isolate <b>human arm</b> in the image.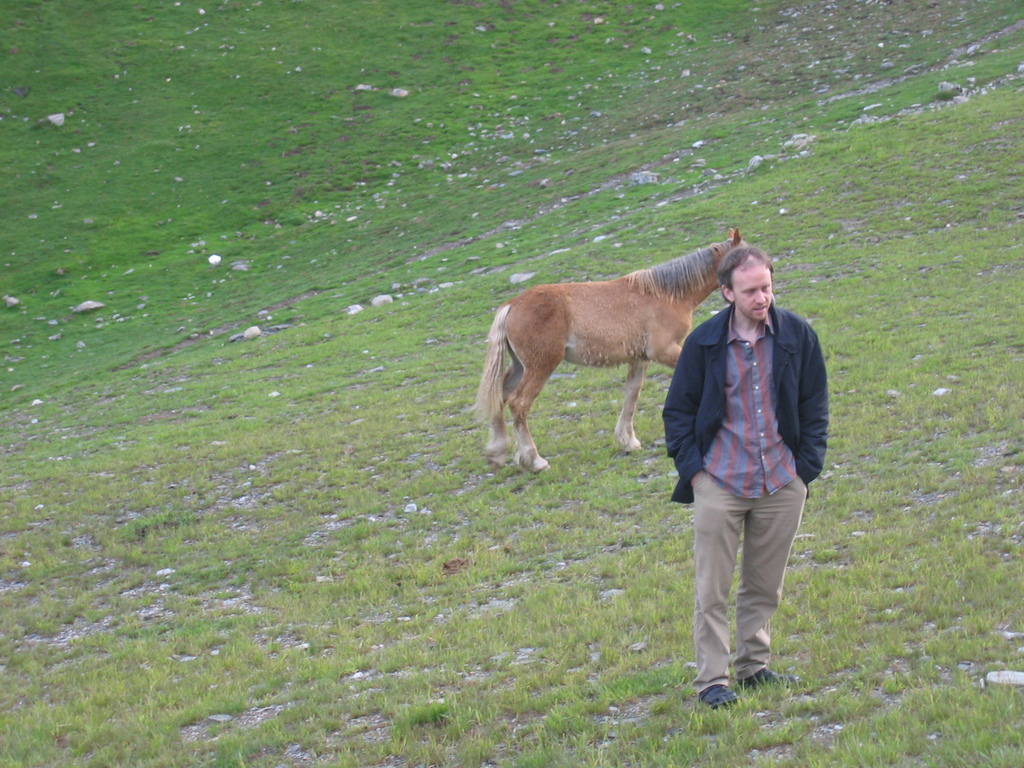
Isolated region: l=662, t=335, r=706, b=501.
